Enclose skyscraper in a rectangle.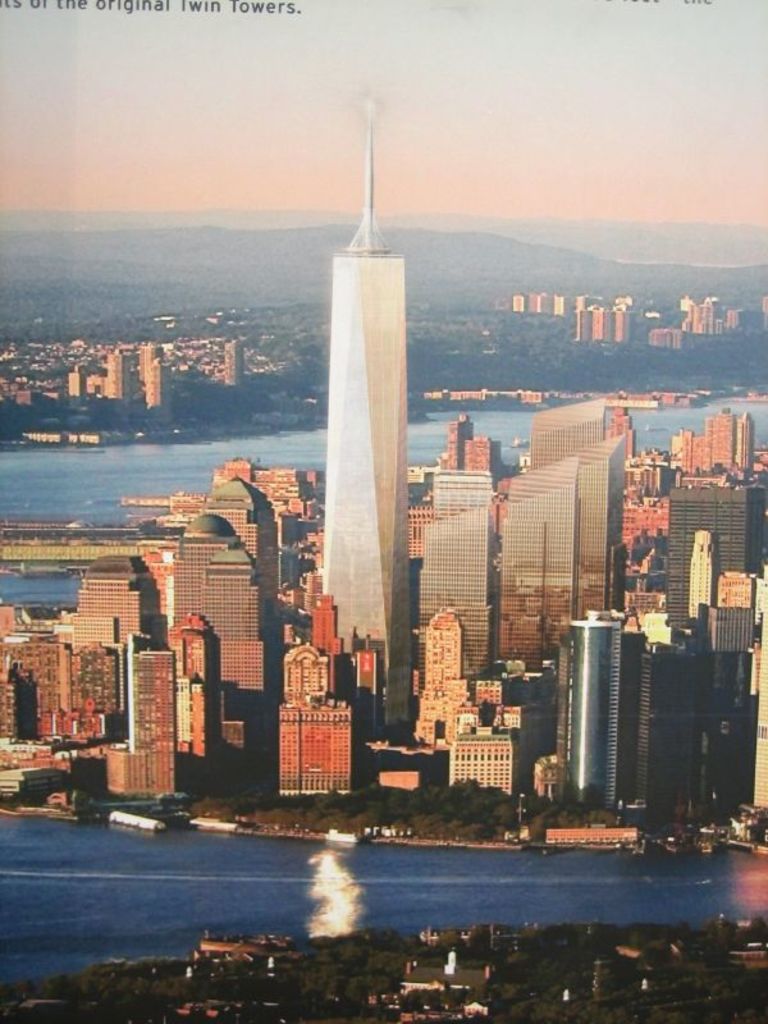
BBox(69, 362, 101, 398).
